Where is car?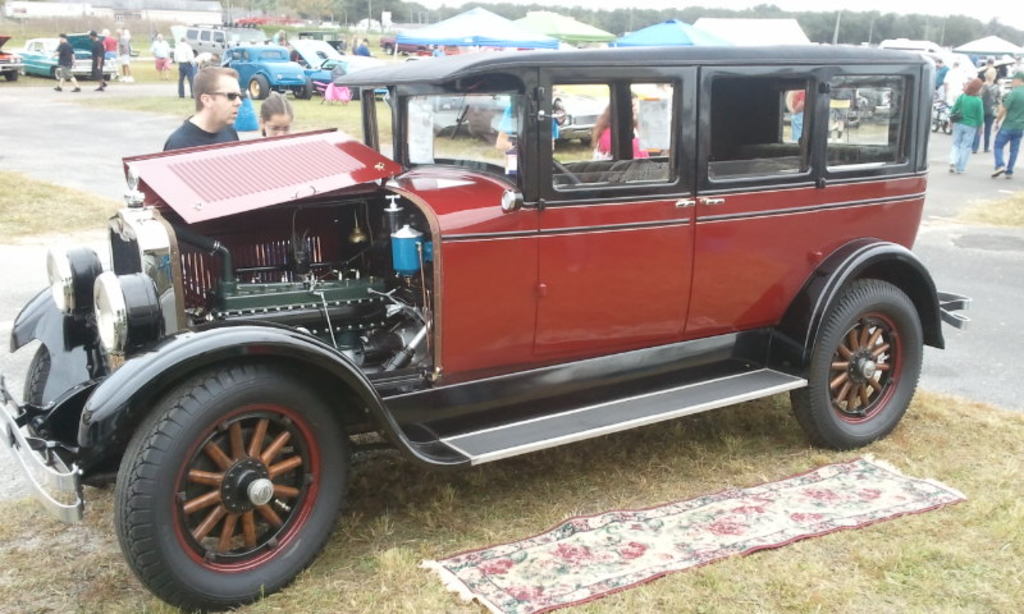
[x1=287, y1=37, x2=393, y2=102].
